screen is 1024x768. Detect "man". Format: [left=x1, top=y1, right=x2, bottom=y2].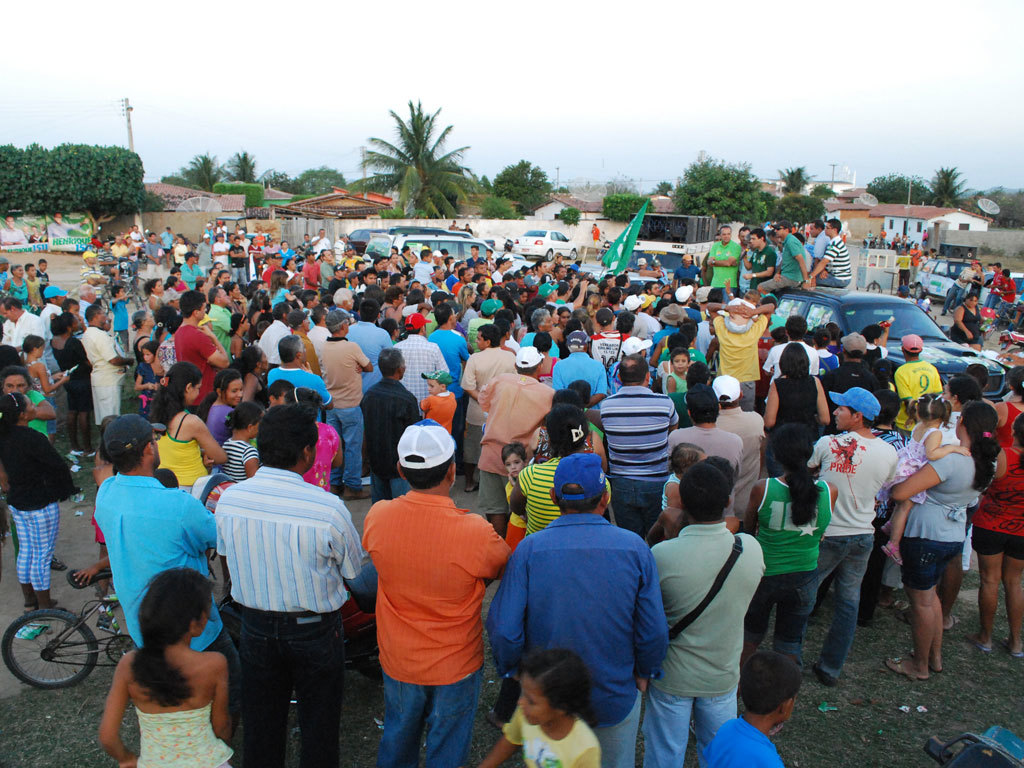
[left=318, top=249, right=334, bottom=291].
